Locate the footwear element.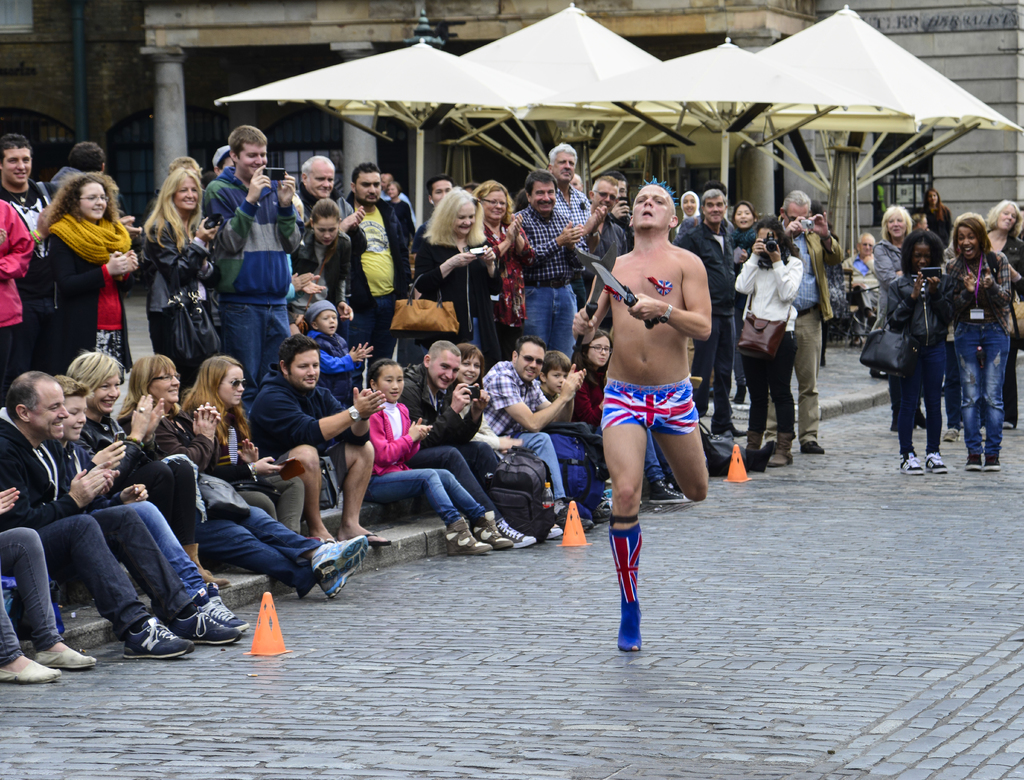
Element bbox: x1=172 y1=607 x2=242 y2=646.
